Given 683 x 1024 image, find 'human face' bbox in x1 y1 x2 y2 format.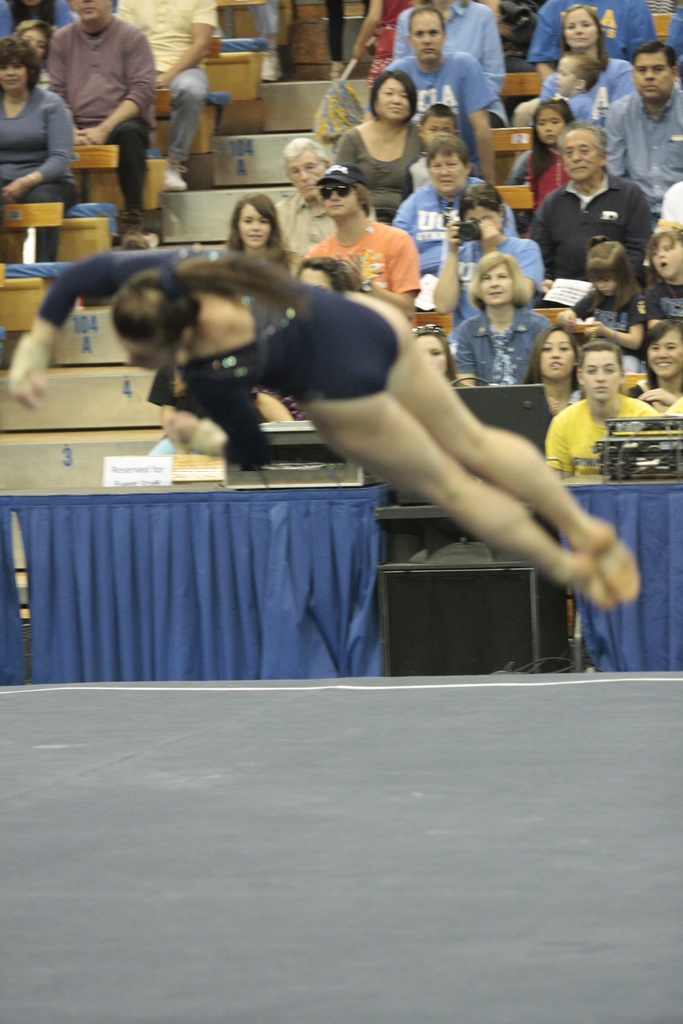
646 334 682 380.
